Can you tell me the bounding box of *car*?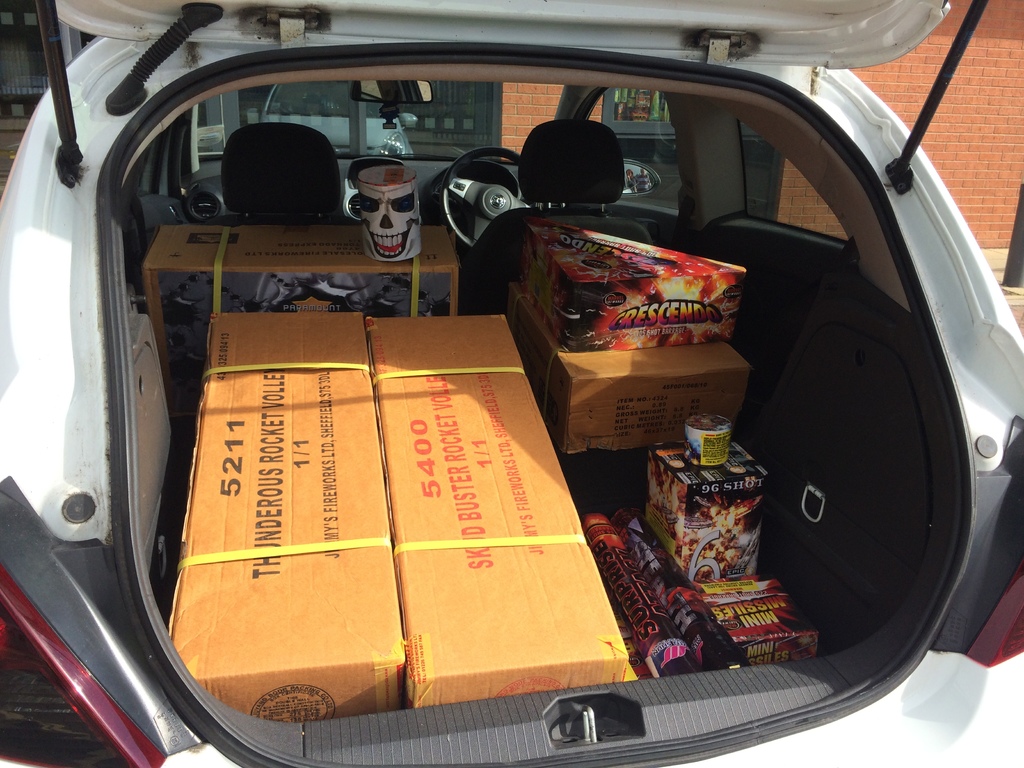
[260,82,408,150].
